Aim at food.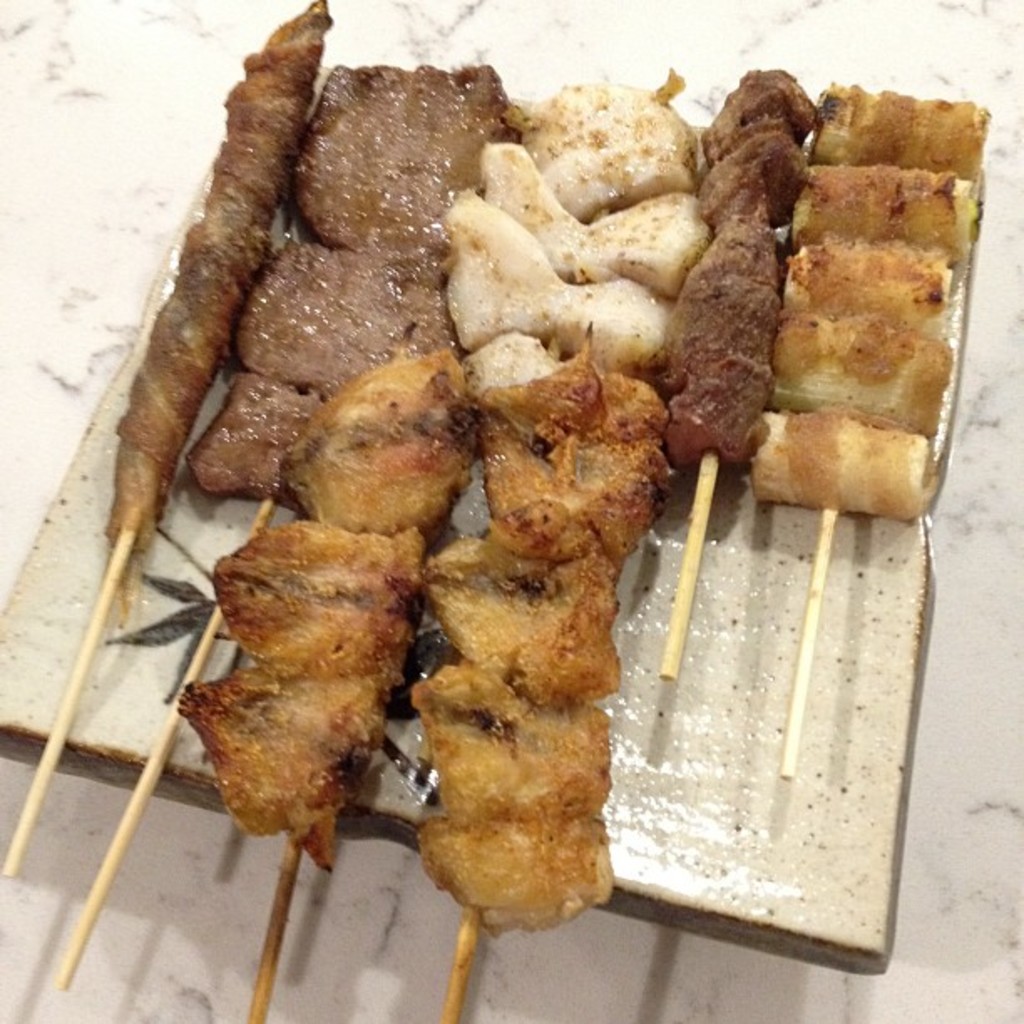
Aimed at bbox(785, 233, 952, 336).
